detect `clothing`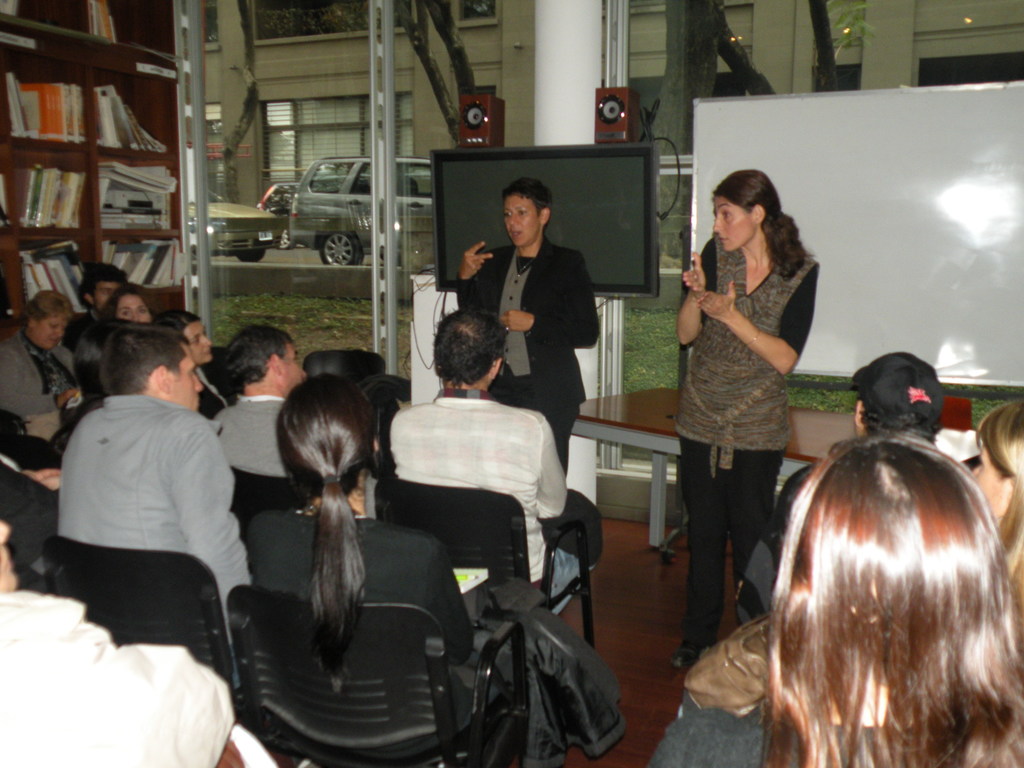
pyautogui.locateOnScreen(675, 230, 820, 657)
